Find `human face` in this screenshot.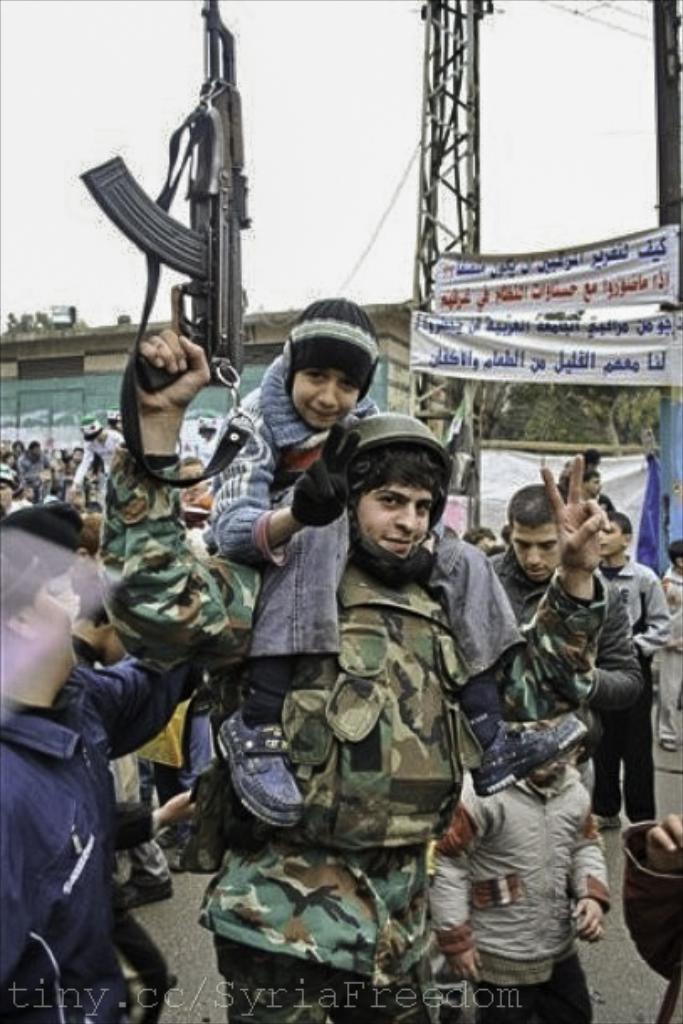
The bounding box for `human face` is 510,517,562,581.
